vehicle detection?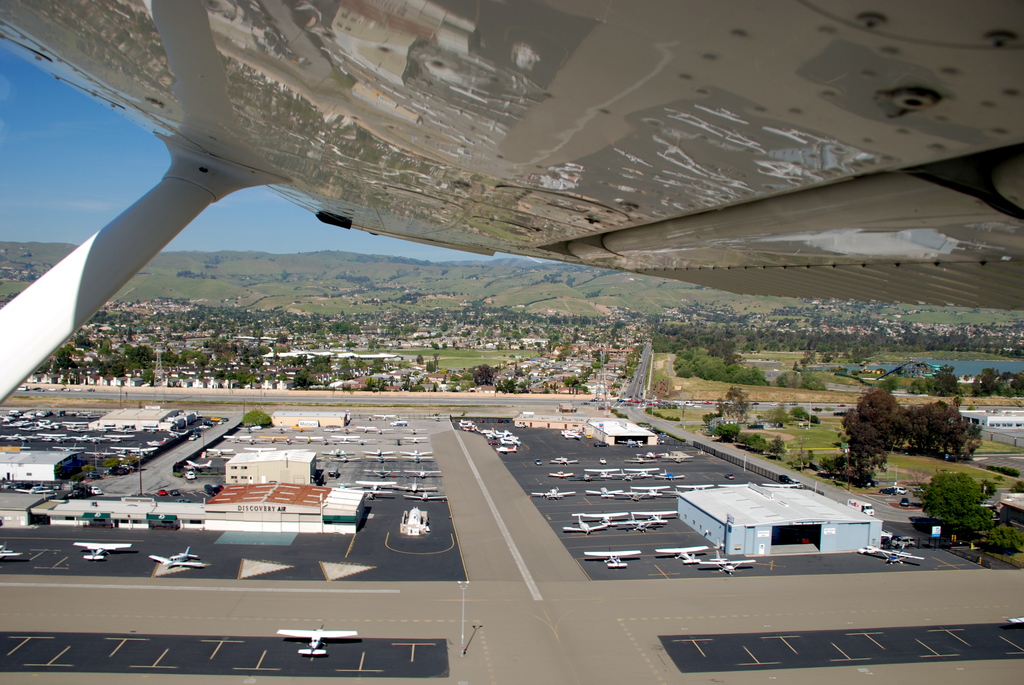
l=143, t=544, r=206, b=572
